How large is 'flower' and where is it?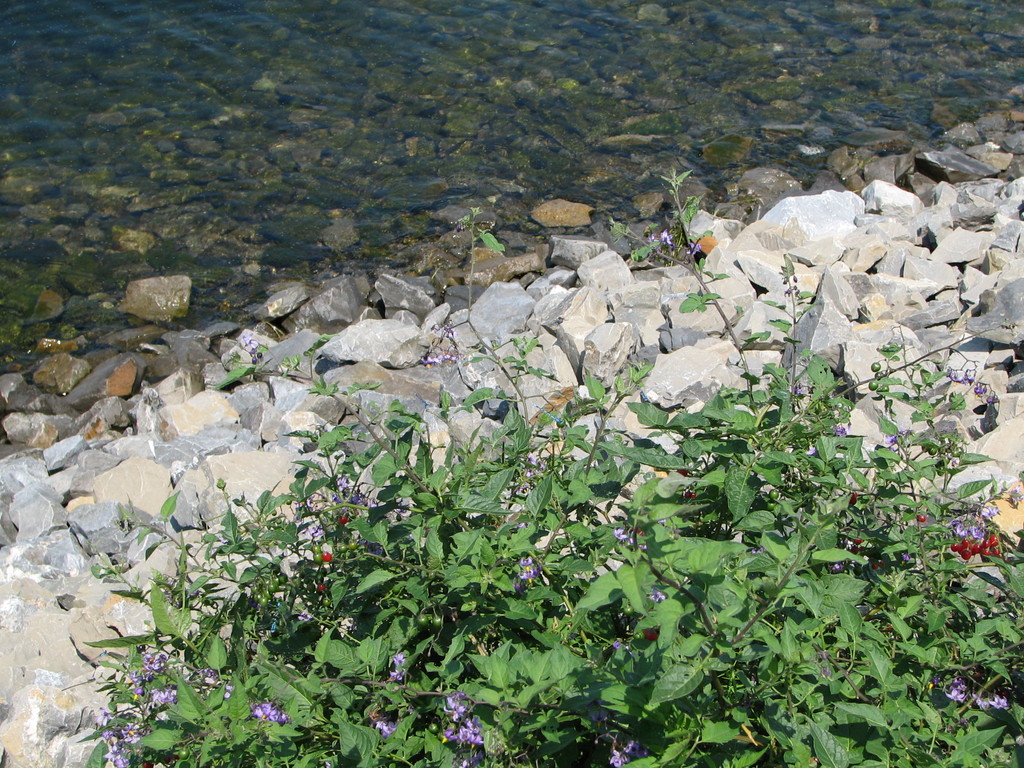
Bounding box: left=610, top=631, right=627, bottom=654.
